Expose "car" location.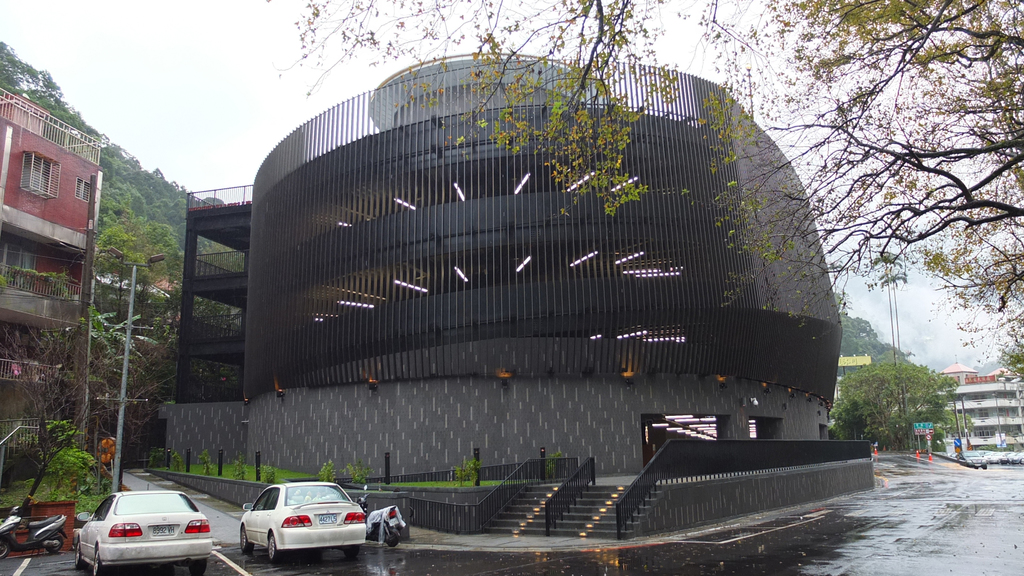
Exposed at {"left": 241, "top": 482, "right": 365, "bottom": 565}.
